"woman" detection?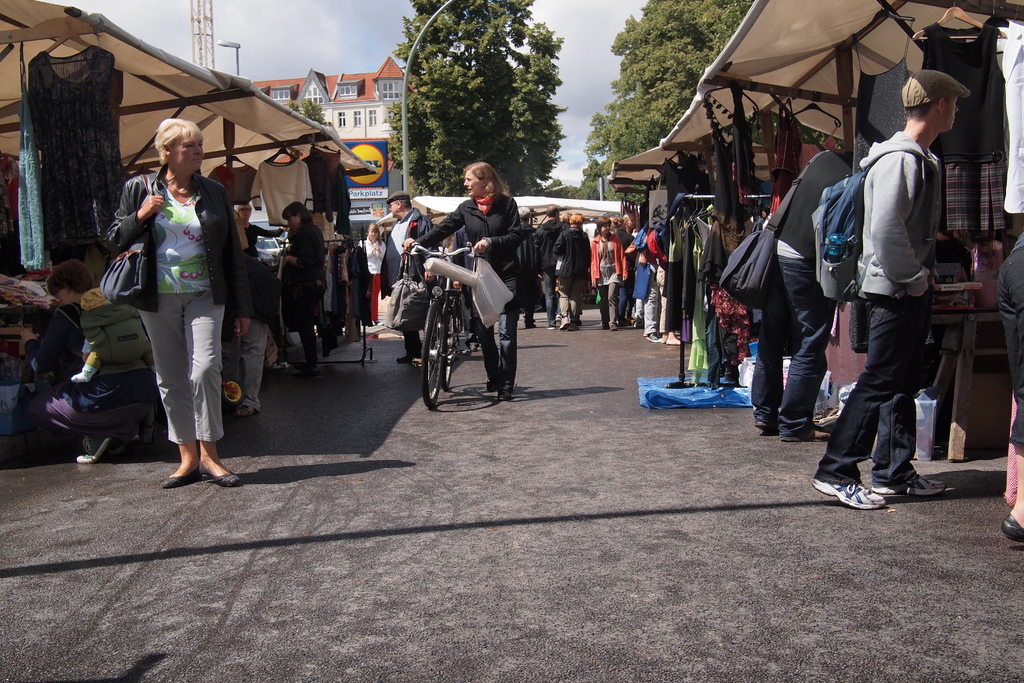
612:213:630:321
